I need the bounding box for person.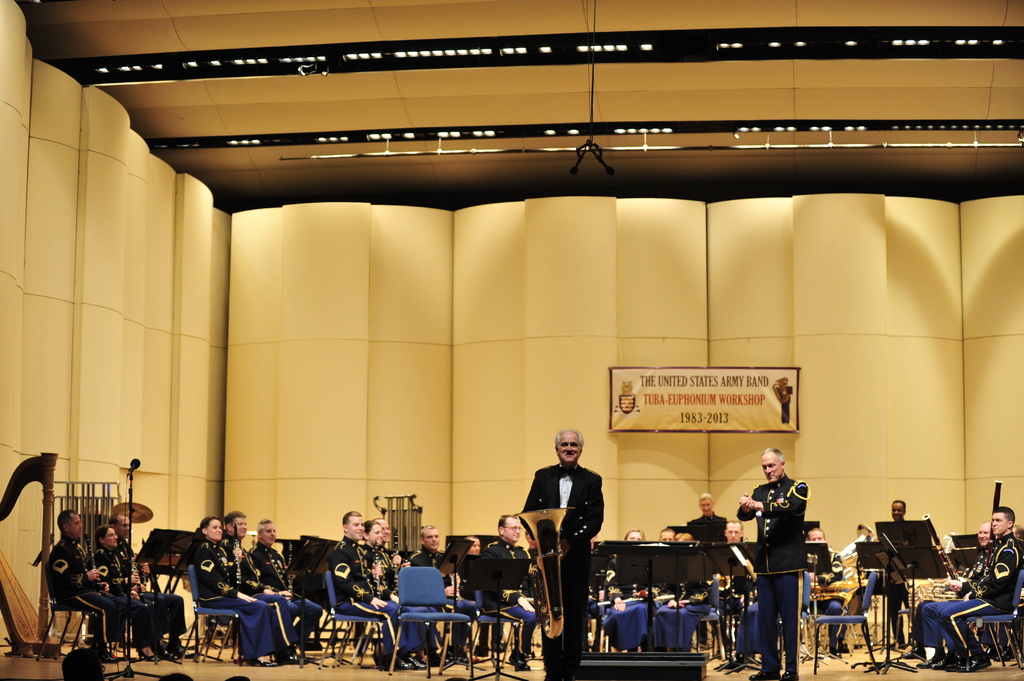
Here it is: bbox(47, 506, 122, 659).
